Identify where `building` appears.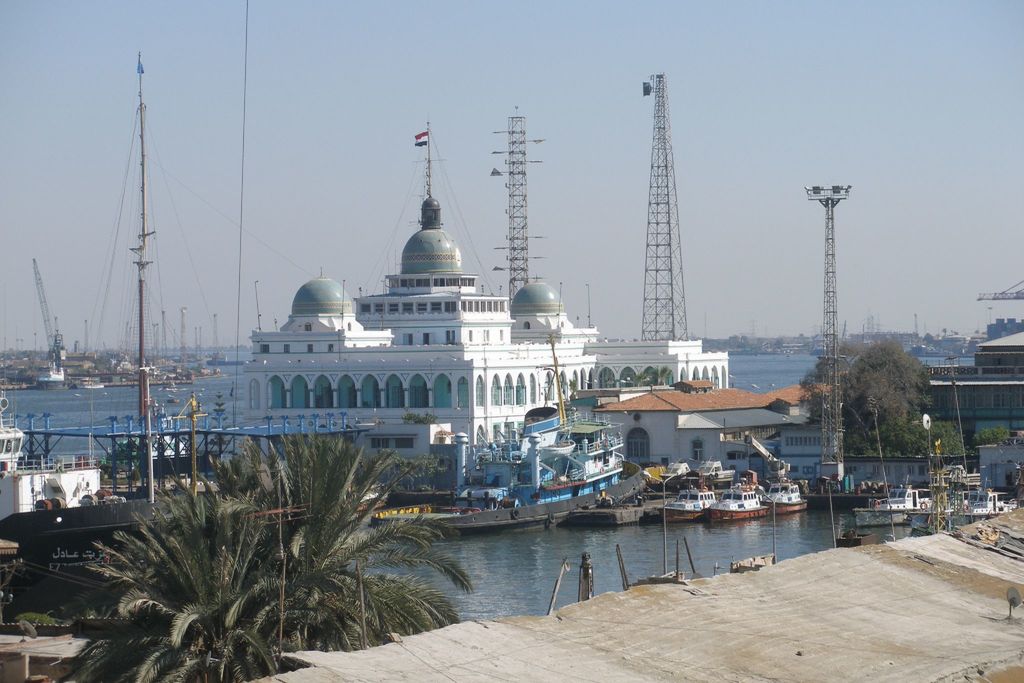
Appears at {"x1": 576, "y1": 378, "x2": 837, "y2": 464}.
